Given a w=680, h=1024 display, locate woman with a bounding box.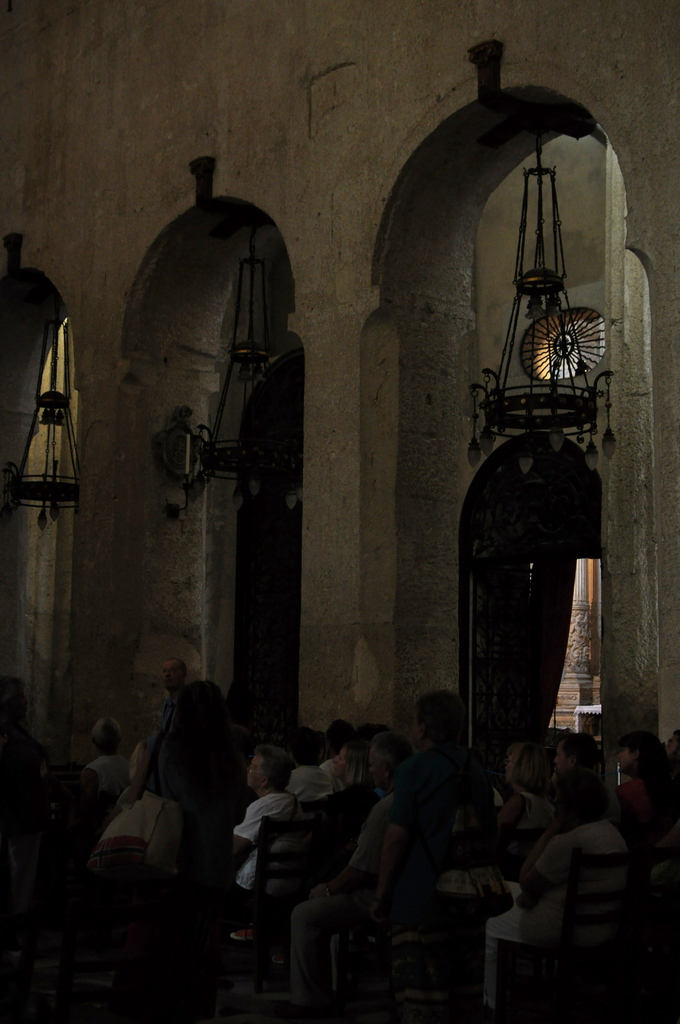
Located: [612,730,670,859].
